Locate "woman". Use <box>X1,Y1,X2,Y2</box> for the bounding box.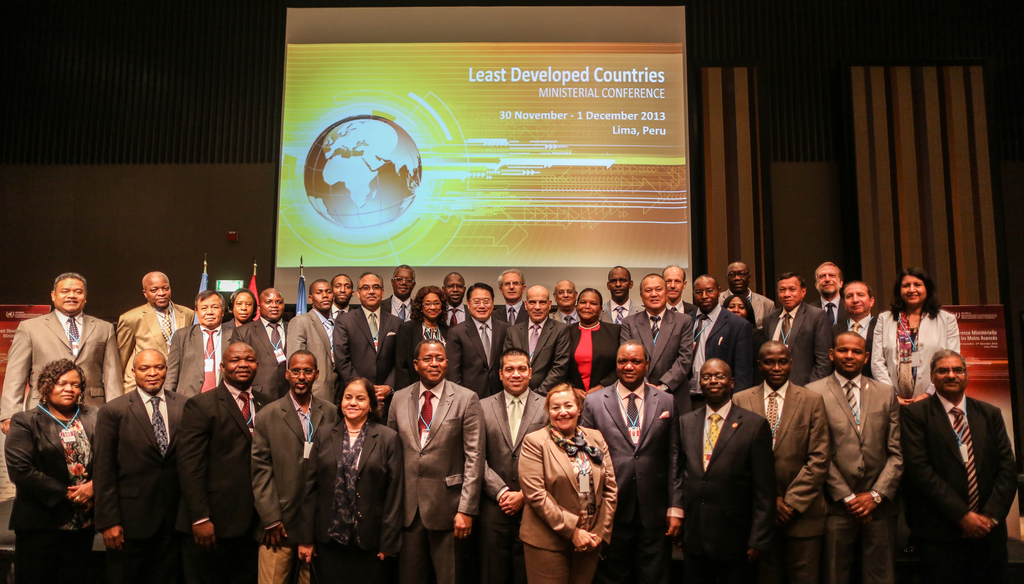
<box>869,267,959,406</box>.
